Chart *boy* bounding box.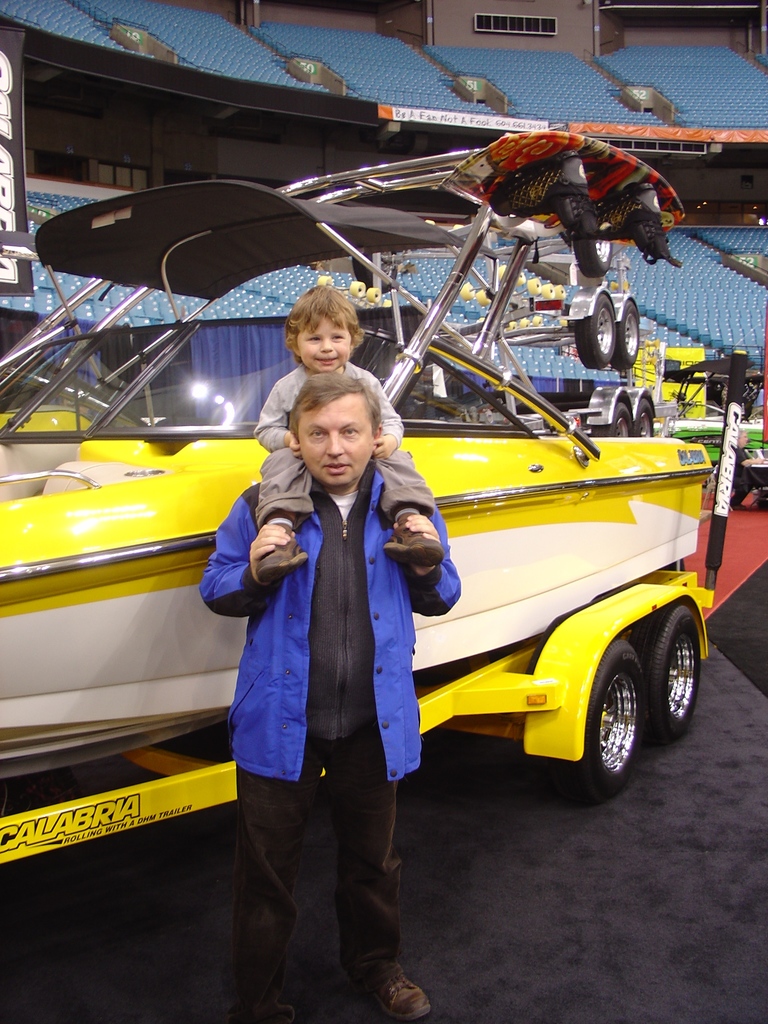
Charted: 254 275 444 585.
